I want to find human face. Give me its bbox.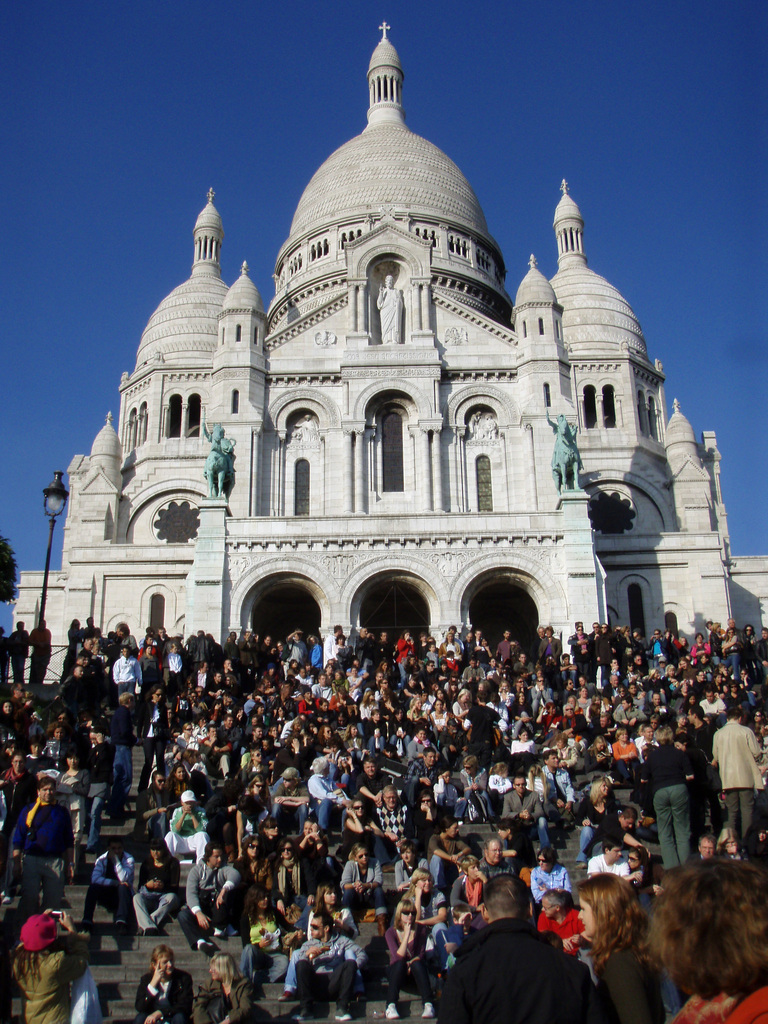
box=[323, 888, 337, 904].
